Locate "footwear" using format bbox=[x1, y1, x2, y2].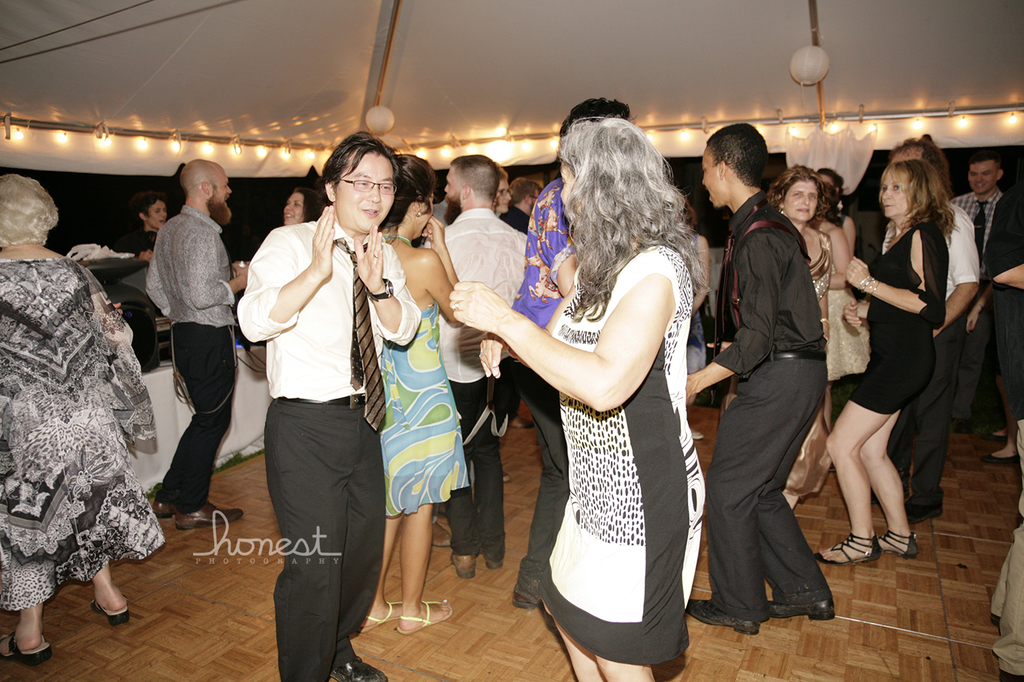
bbox=[334, 654, 391, 681].
